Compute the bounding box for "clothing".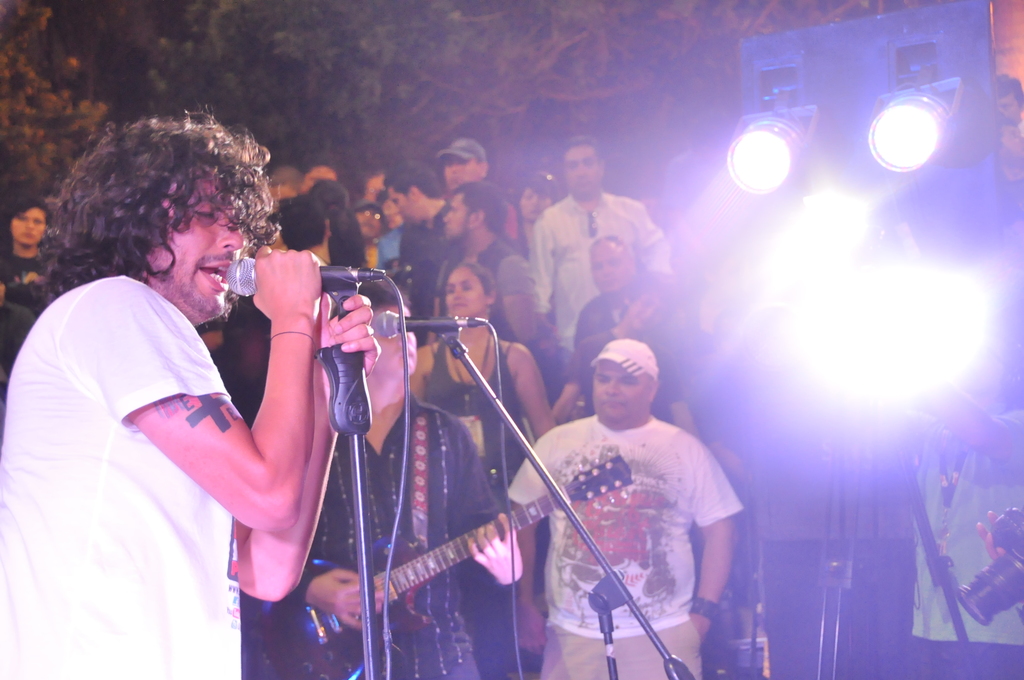
<bbox>399, 200, 455, 329</bbox>.
